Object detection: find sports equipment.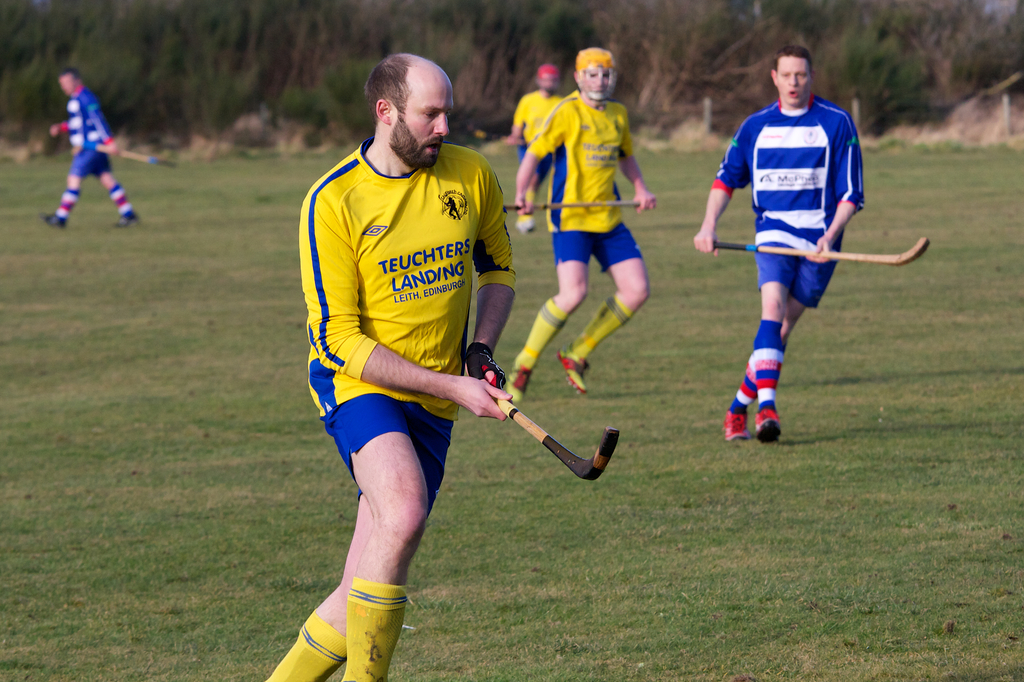
113:208:144:231.
